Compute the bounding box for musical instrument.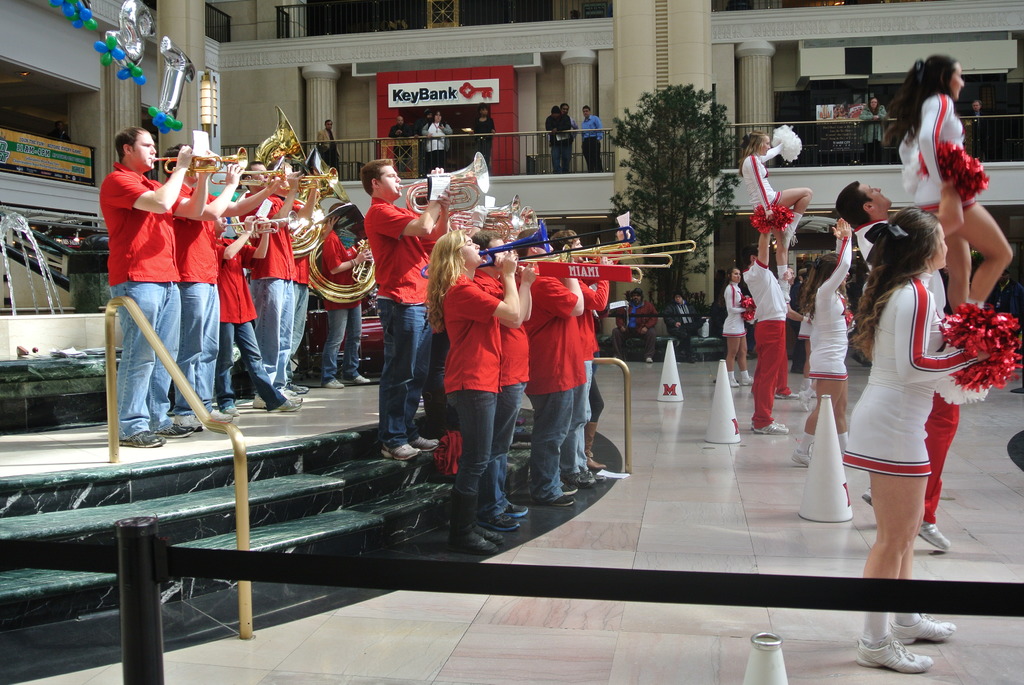
[left=207, top=107, right=310, bottom=185].
